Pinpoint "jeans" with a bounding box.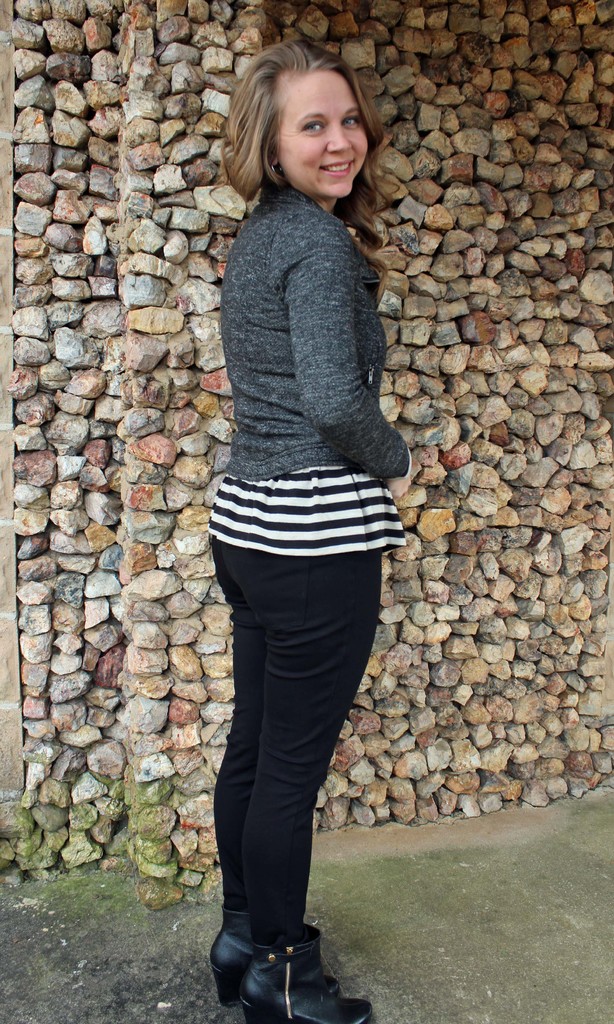
<bbox>209, 536, 379, 946</bbox>.
